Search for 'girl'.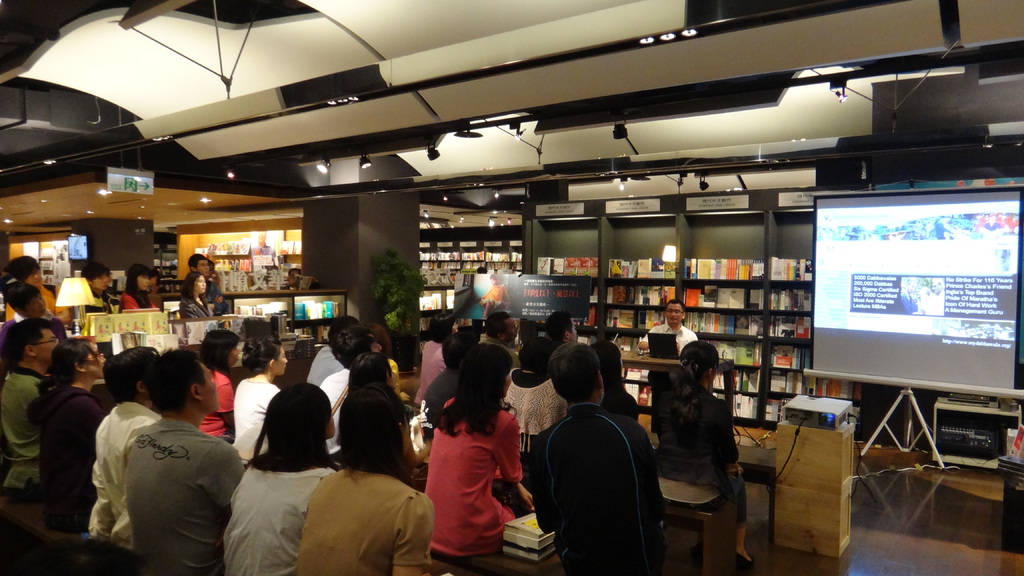
Found at region(221, 382, 340, 575).
